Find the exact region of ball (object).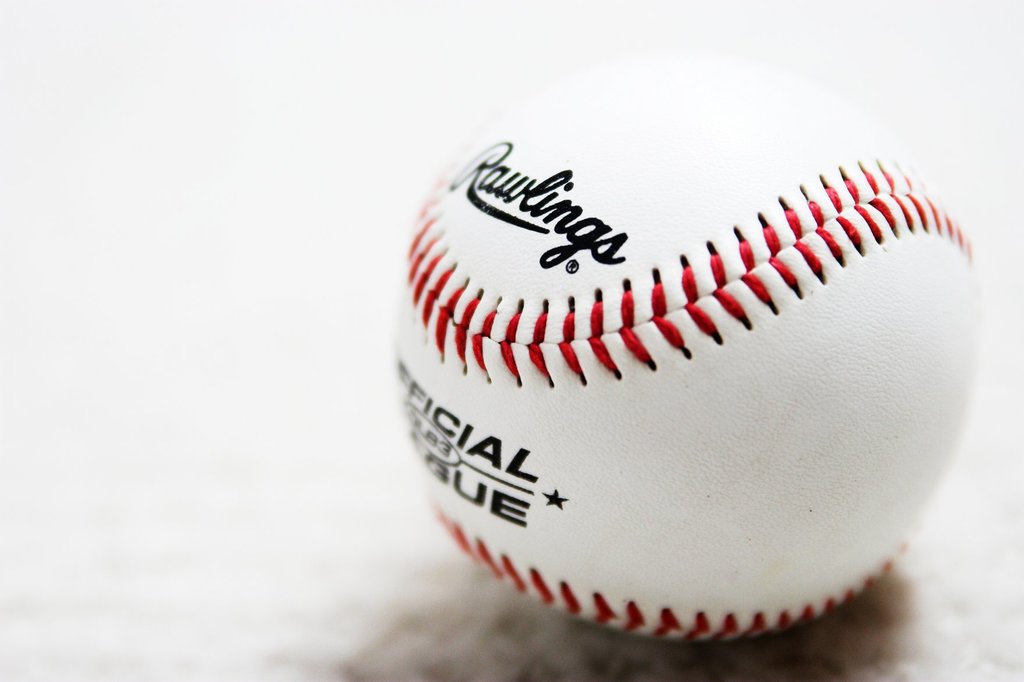
Exact region: Rect(392, 96, 973, 644).
